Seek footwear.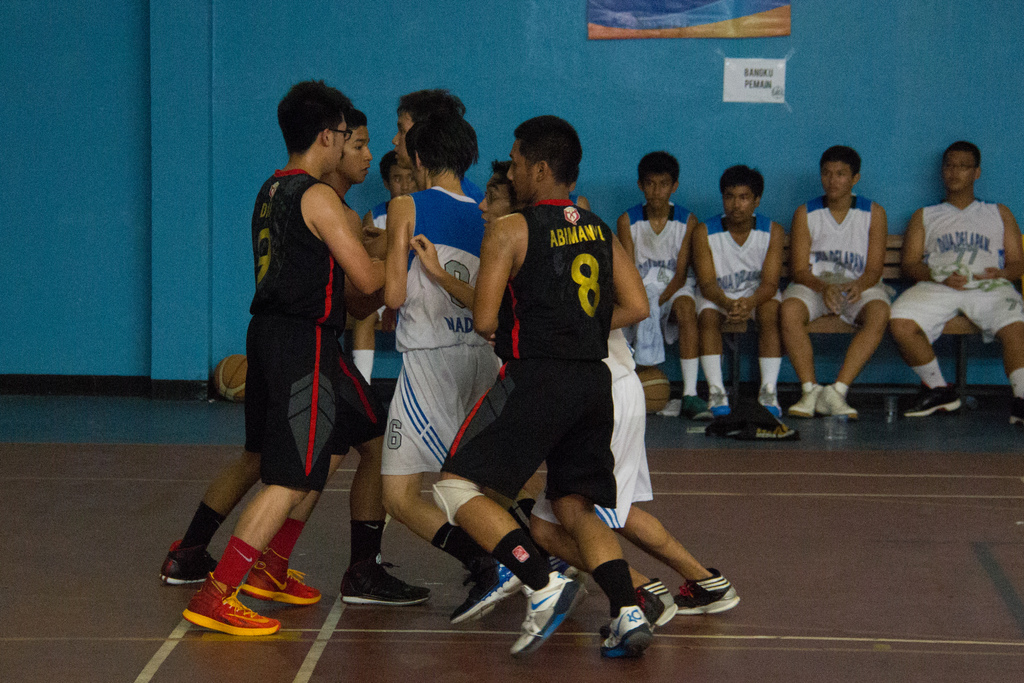
BBox(183, 574, 282, 643).
